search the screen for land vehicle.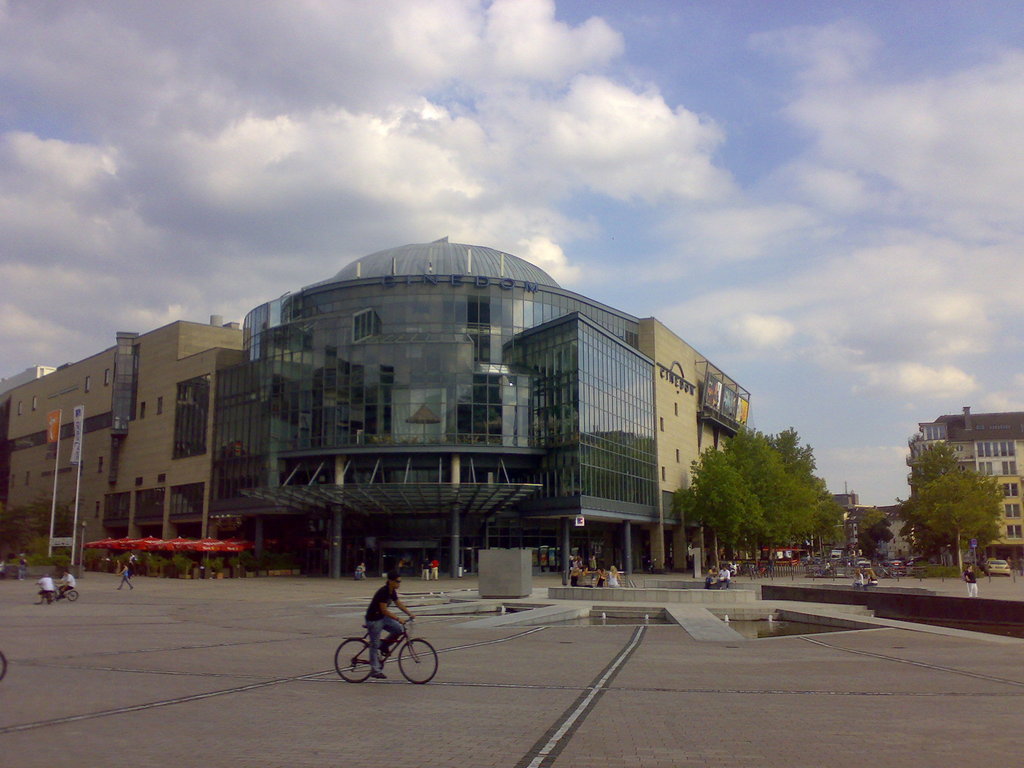
Found at detection(333, 595, 442, 694).
